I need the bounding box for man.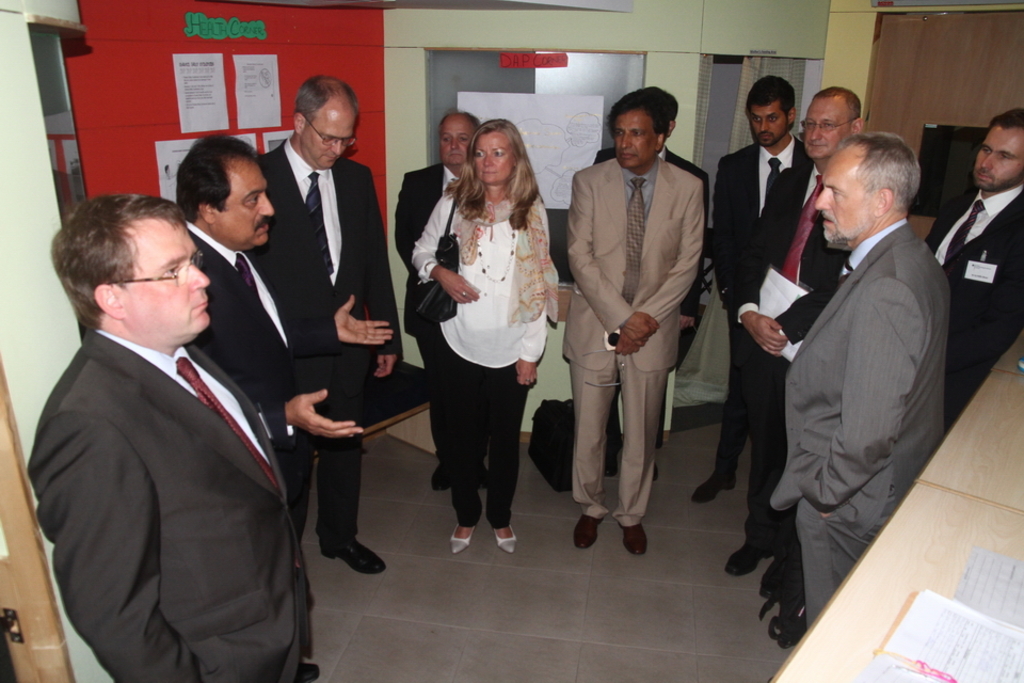
Here it is: [23,190,321,682].
